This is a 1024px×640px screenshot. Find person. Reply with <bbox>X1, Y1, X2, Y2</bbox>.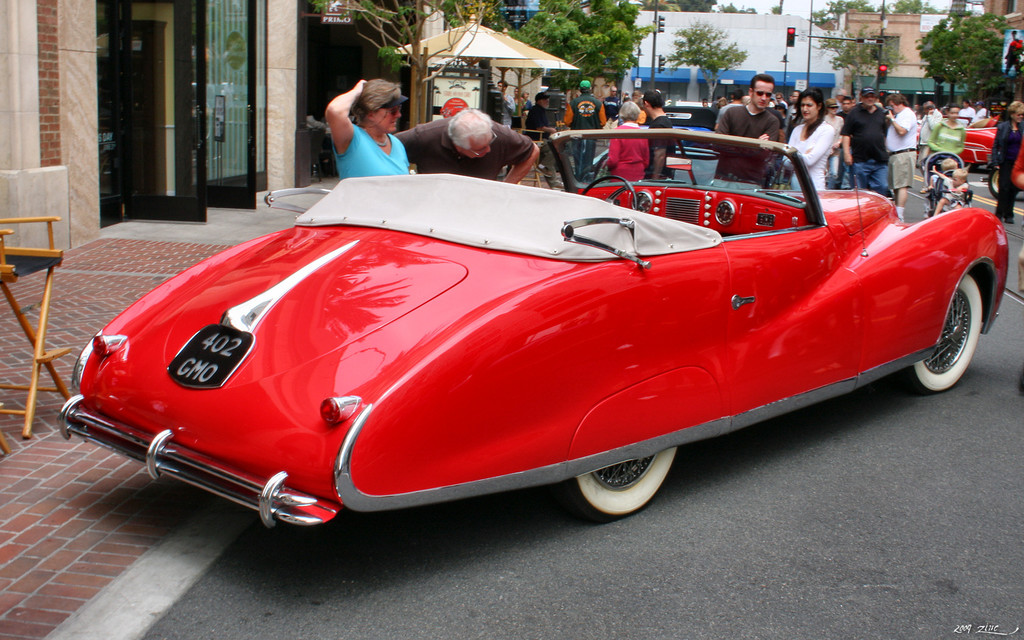
<bbox>885, 92, 916, 222</bbox>.
